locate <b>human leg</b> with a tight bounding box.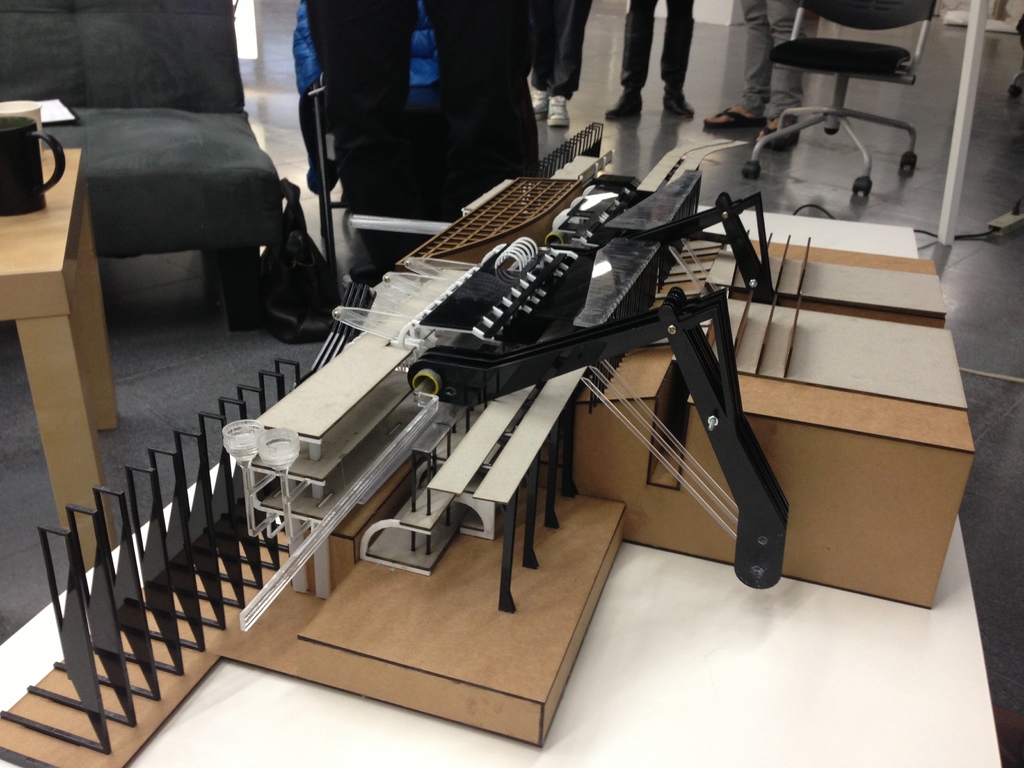
l=758, t=3, r=799, b=145.
